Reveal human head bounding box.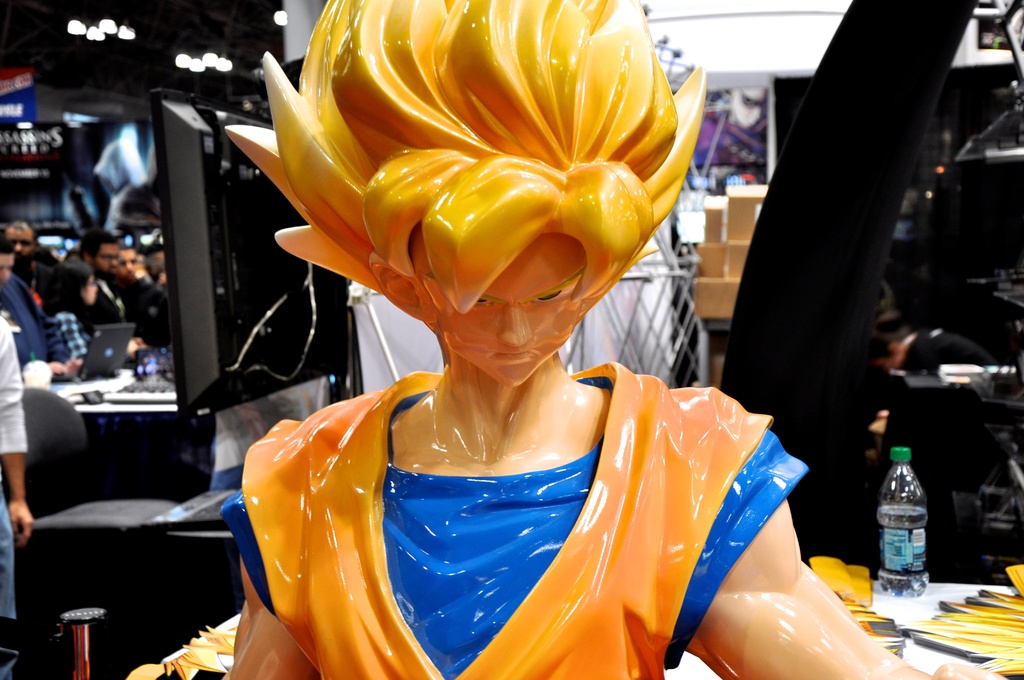
Revealed: <bbox>5, 220, 36, 260</bbox>.
